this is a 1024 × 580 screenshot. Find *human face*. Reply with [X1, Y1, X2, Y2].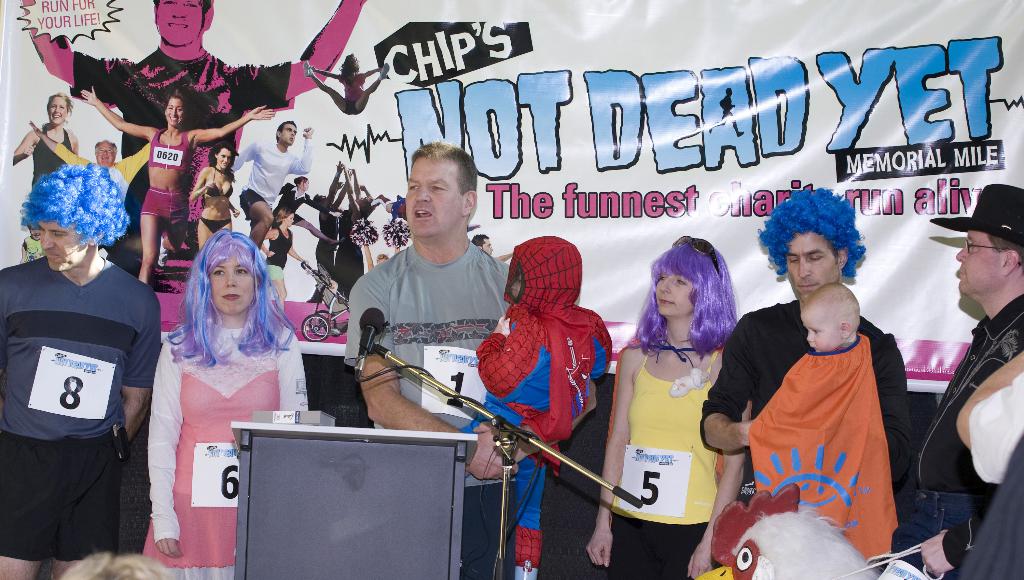
[45, 92, 70, 122].
